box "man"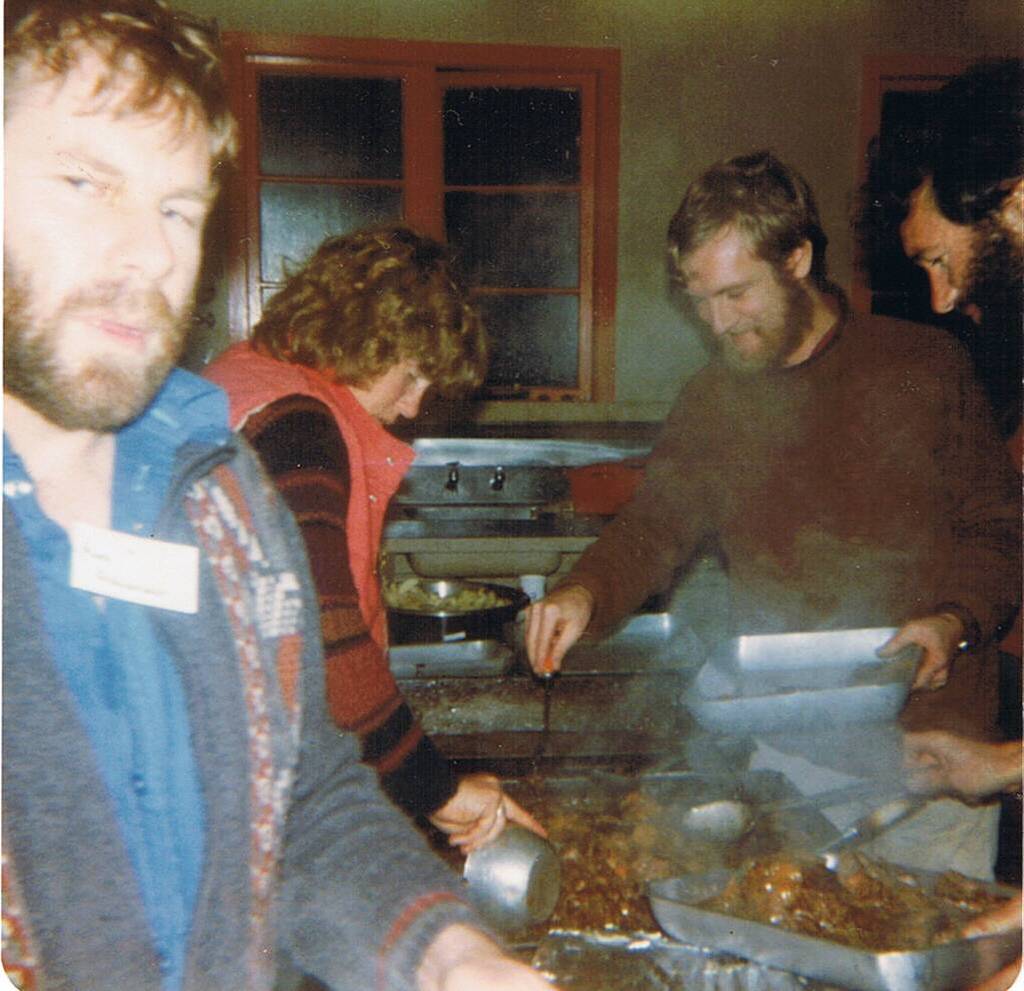
x1=871, y1=50, x2=1023, y2=990
